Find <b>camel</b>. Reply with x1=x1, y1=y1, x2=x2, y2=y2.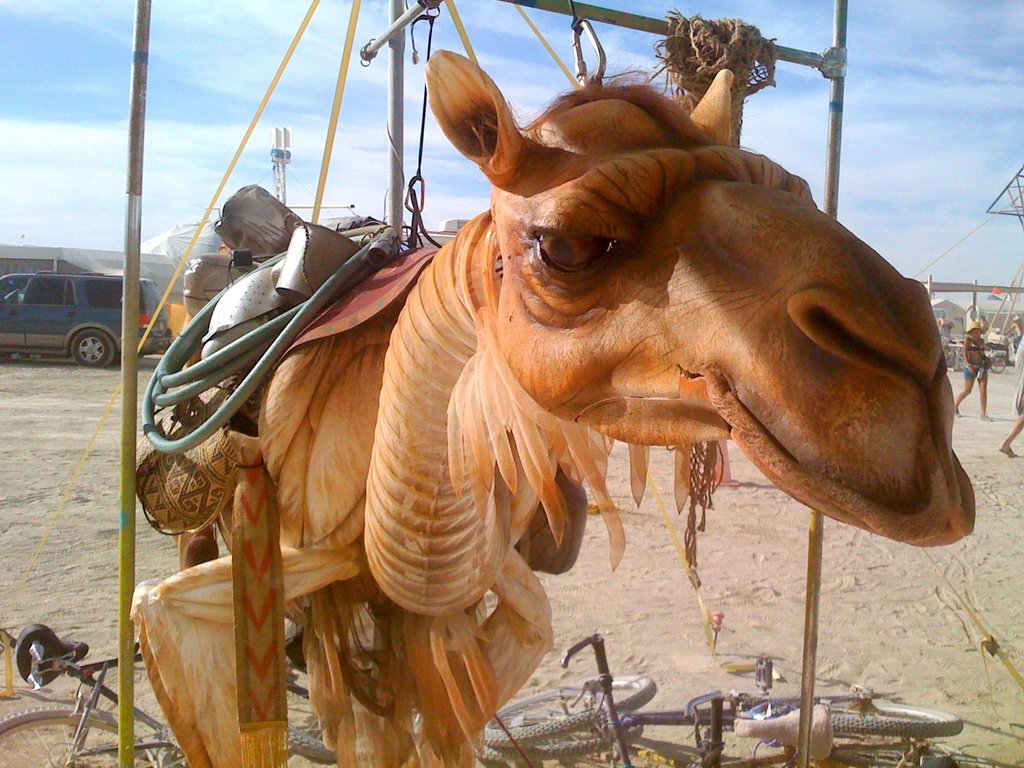
x1=141, y1=45, x2=966, y2=767.
